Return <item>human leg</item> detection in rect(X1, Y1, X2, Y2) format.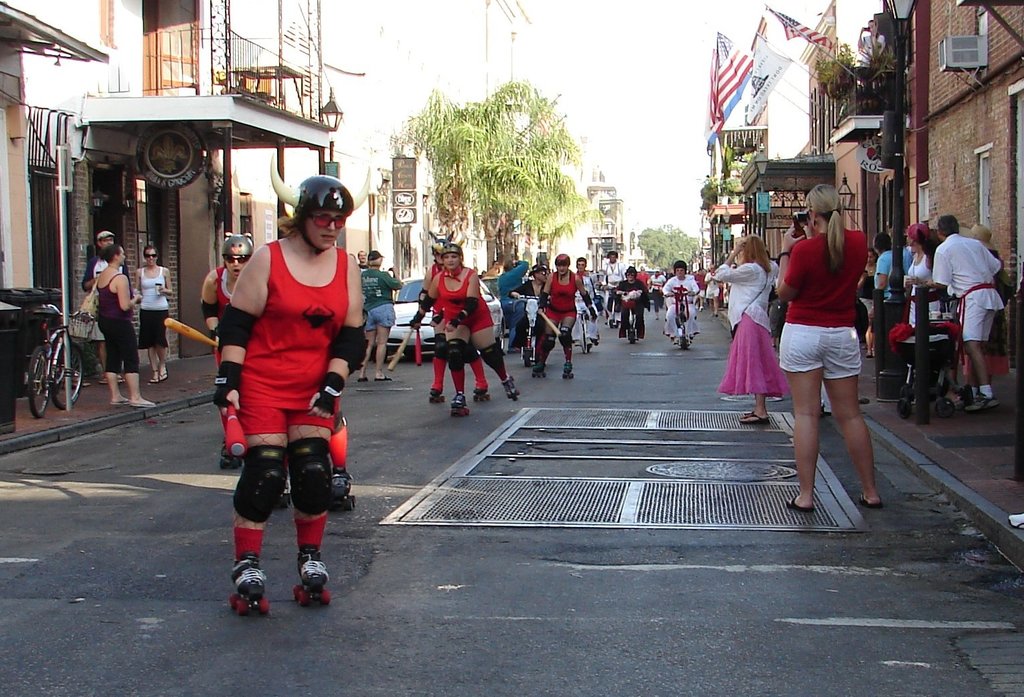
rect(531, 308, 560, 374).
